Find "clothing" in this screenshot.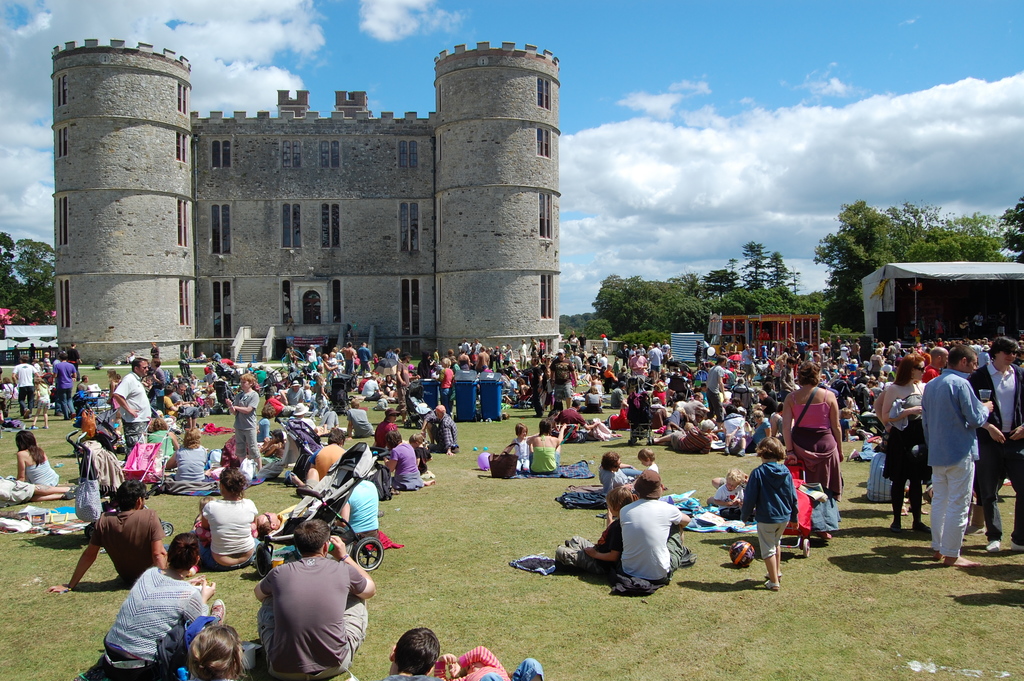
The bounding box for "clothing" is <bbox>97, 564, 212, 680</bbox>.
